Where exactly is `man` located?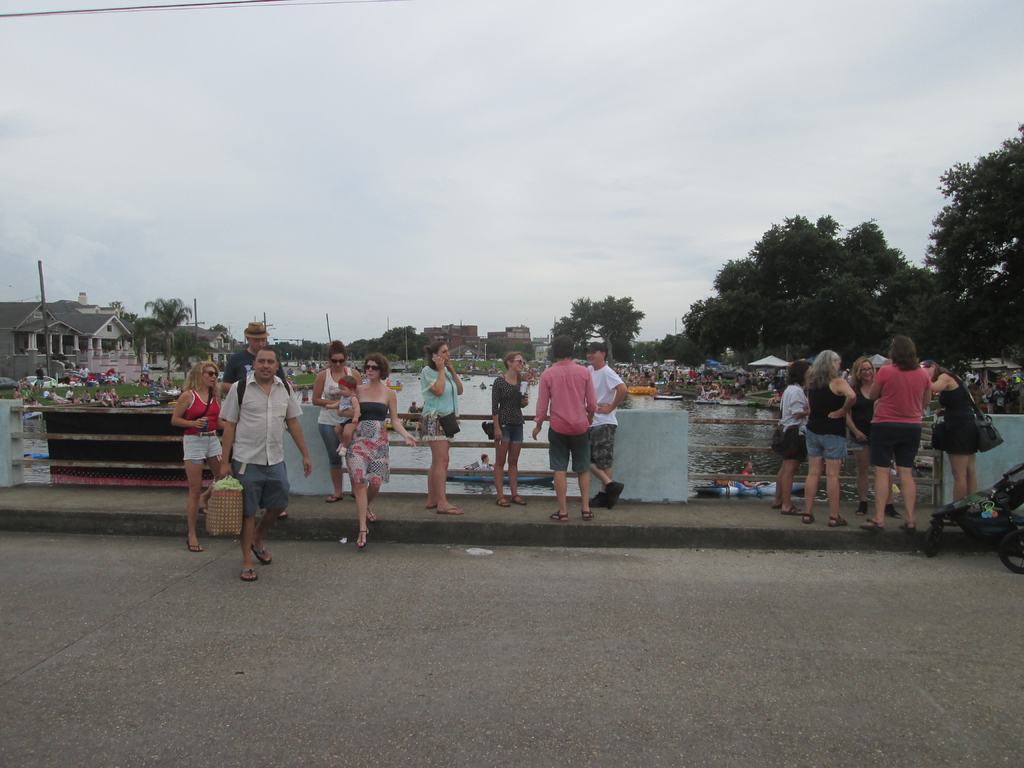
Its bounding box is detection(222, 323, 293, 402).
